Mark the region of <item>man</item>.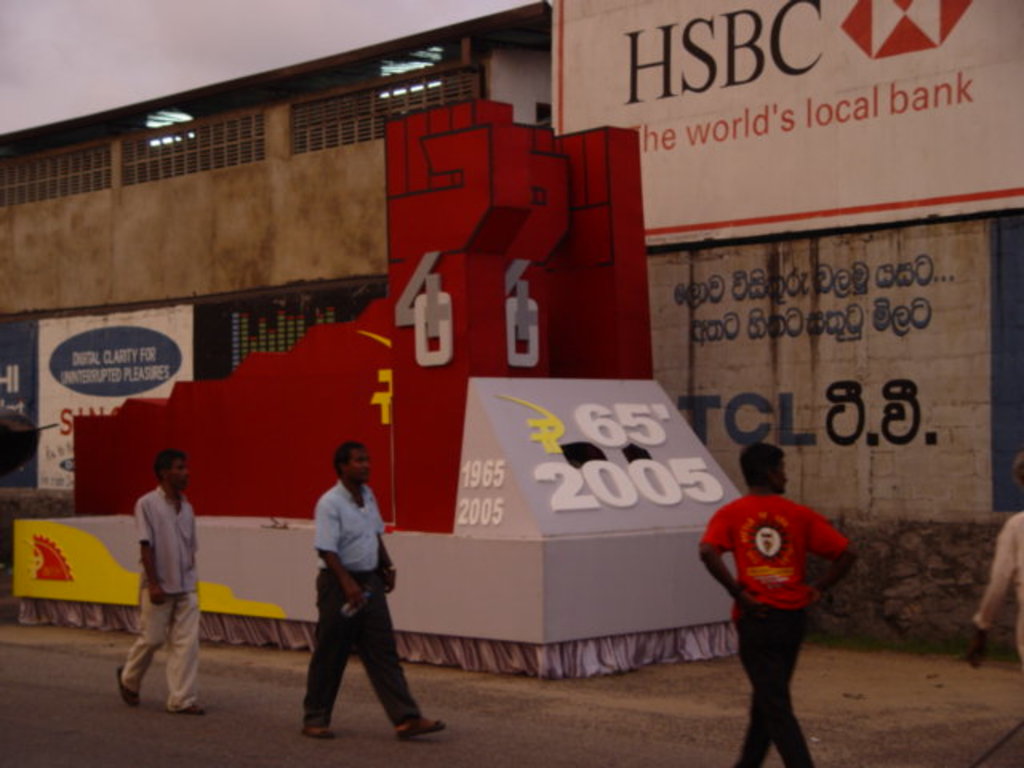
Region: 291 446 427 767.
